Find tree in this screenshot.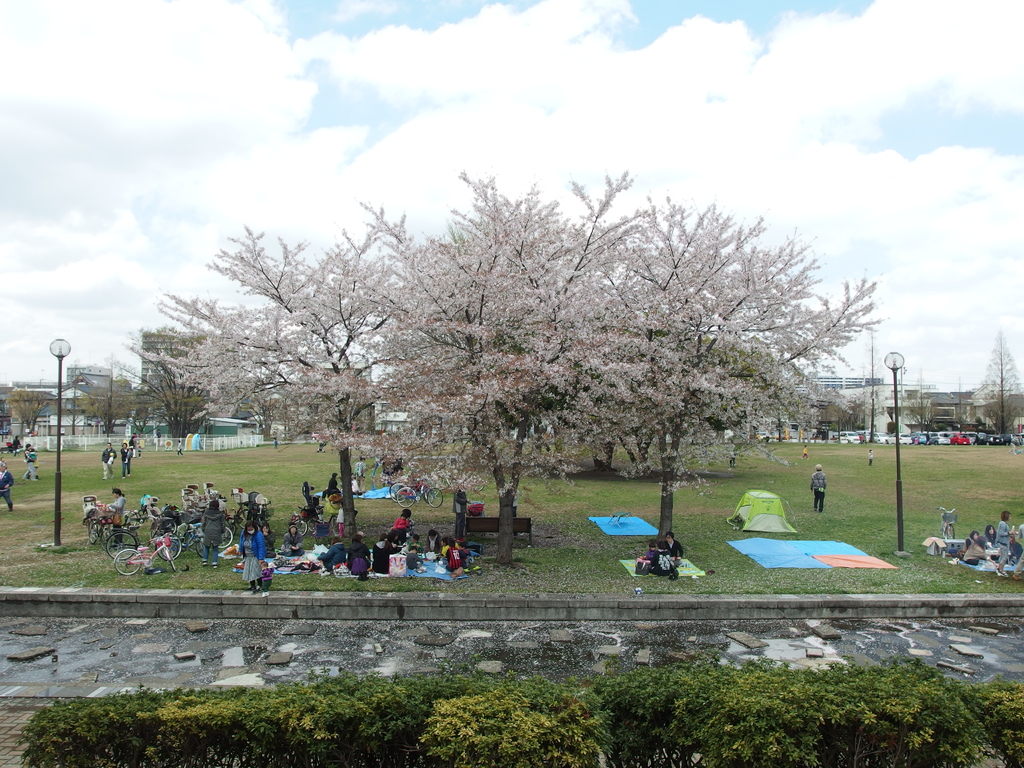
The bounding box for tree is bbox=(150, 164, 922, 552).
